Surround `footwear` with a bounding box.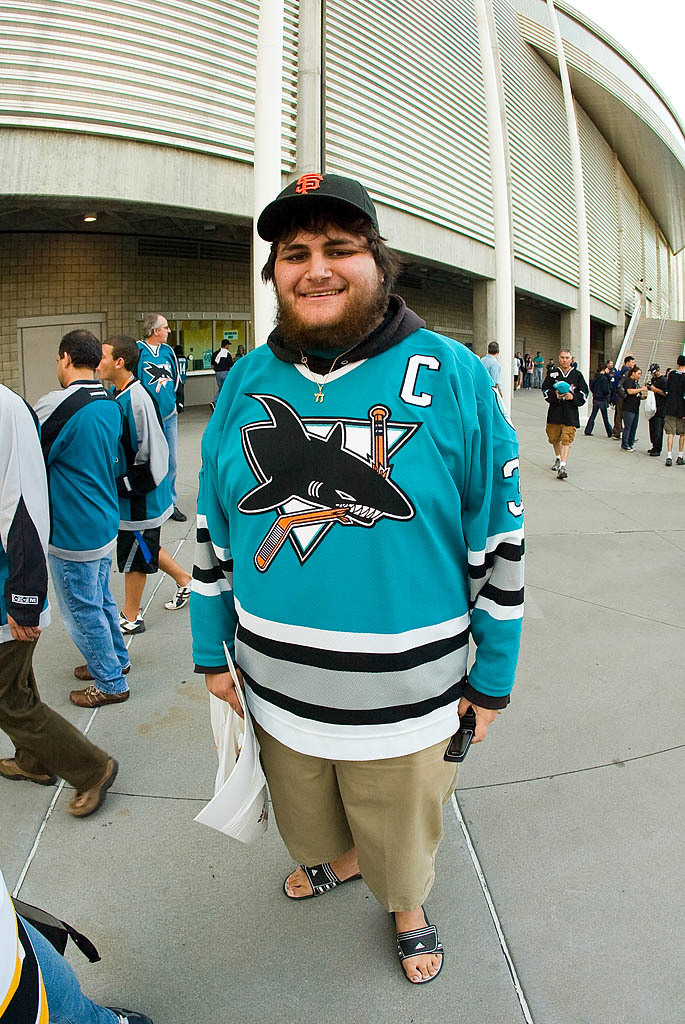
(161,575,191,614).
